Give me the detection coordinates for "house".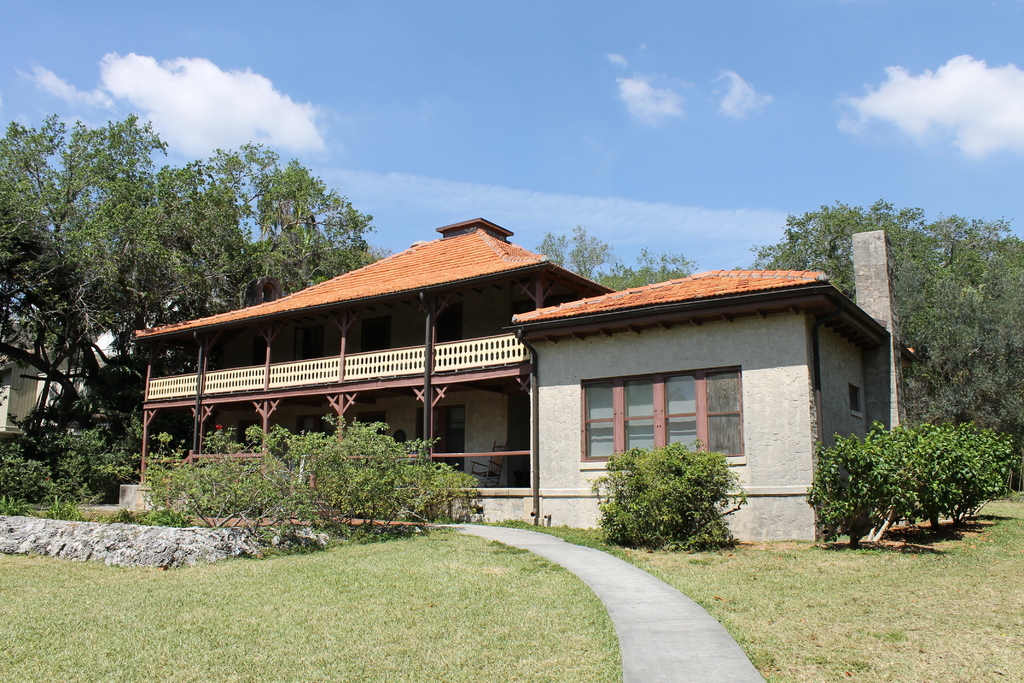
x1=161, y1=209, x2=560, y2=525.
